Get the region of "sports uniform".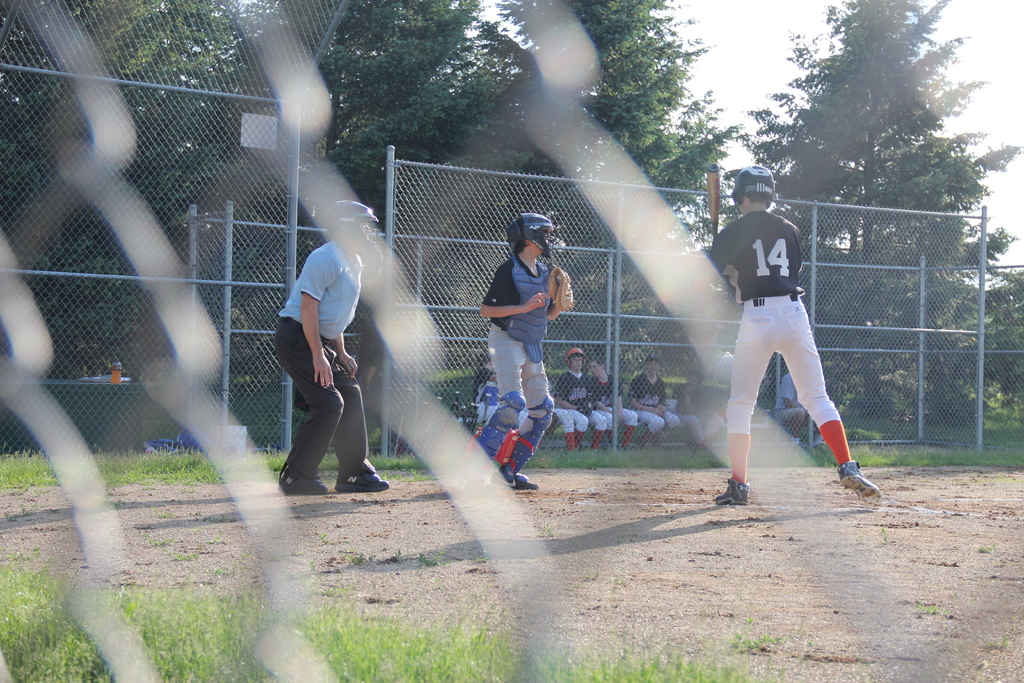
select_region(483, 244, 550, 457).
